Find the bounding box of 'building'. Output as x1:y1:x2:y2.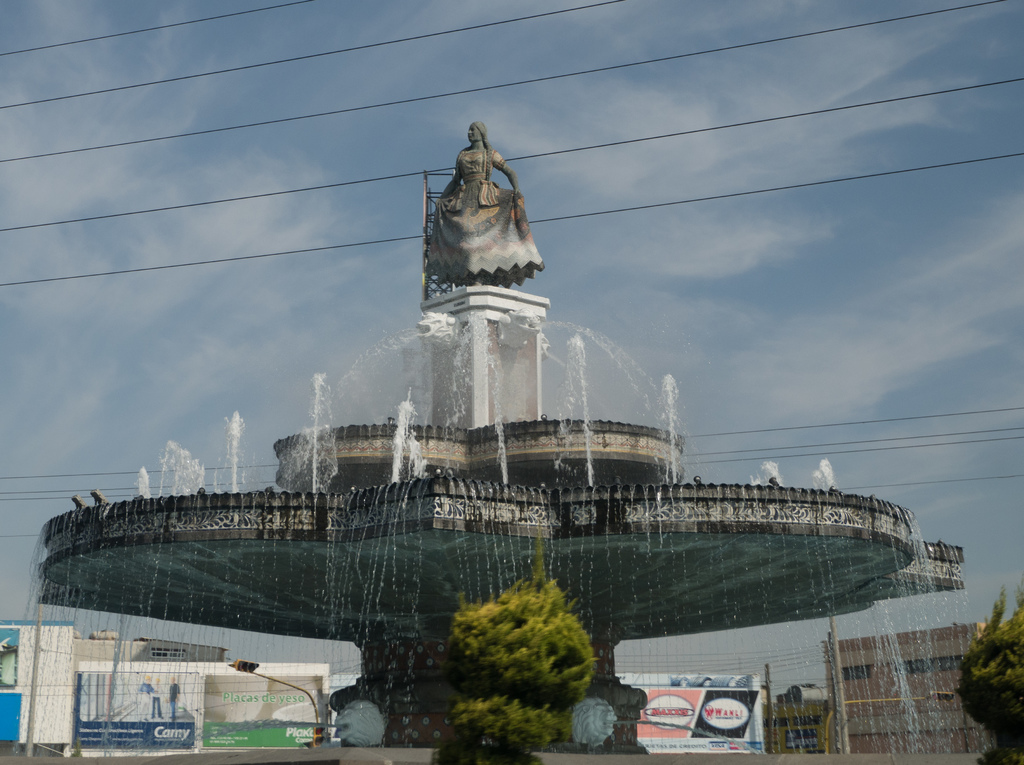
0:622:360:757.
